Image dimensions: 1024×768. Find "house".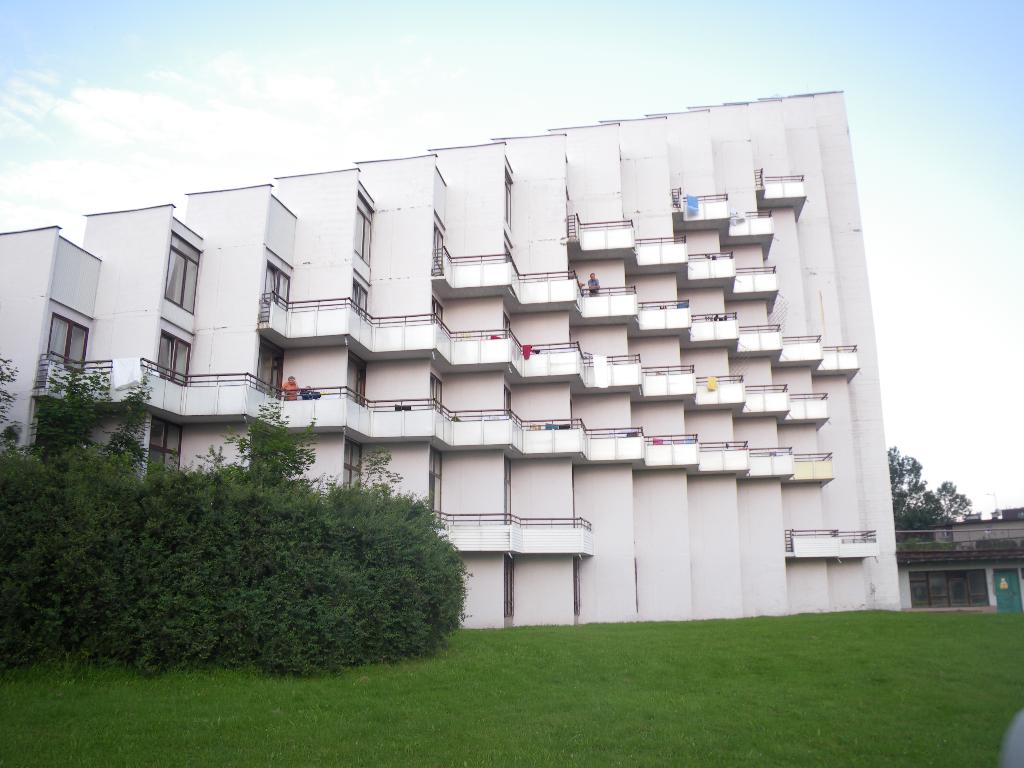
890/487/1023/618.
